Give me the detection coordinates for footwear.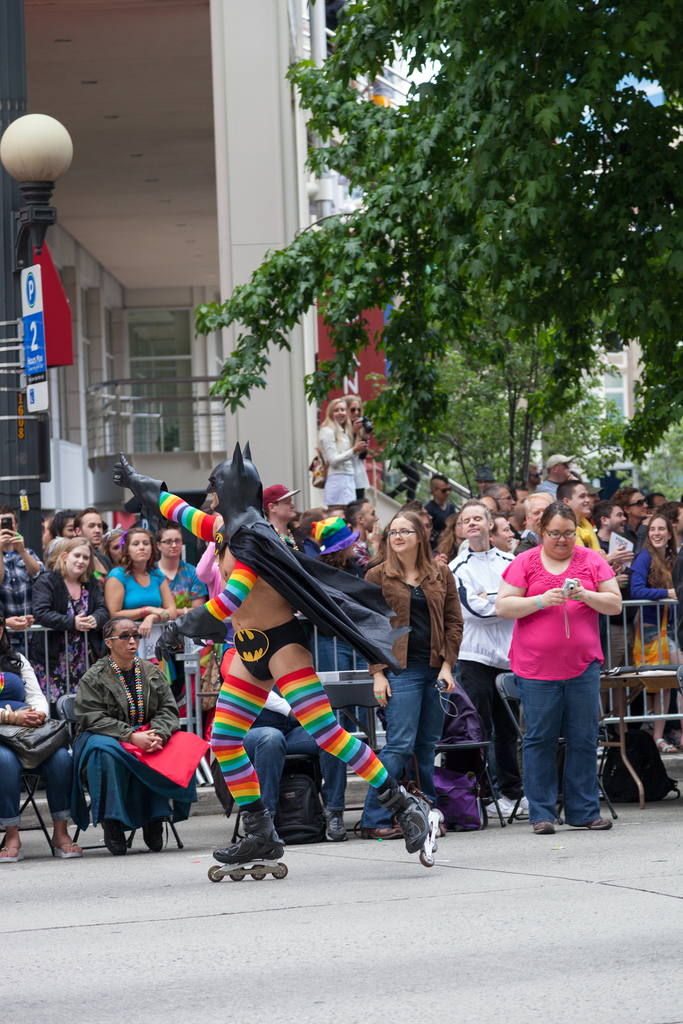
<box>324,810,356,844</box>.
